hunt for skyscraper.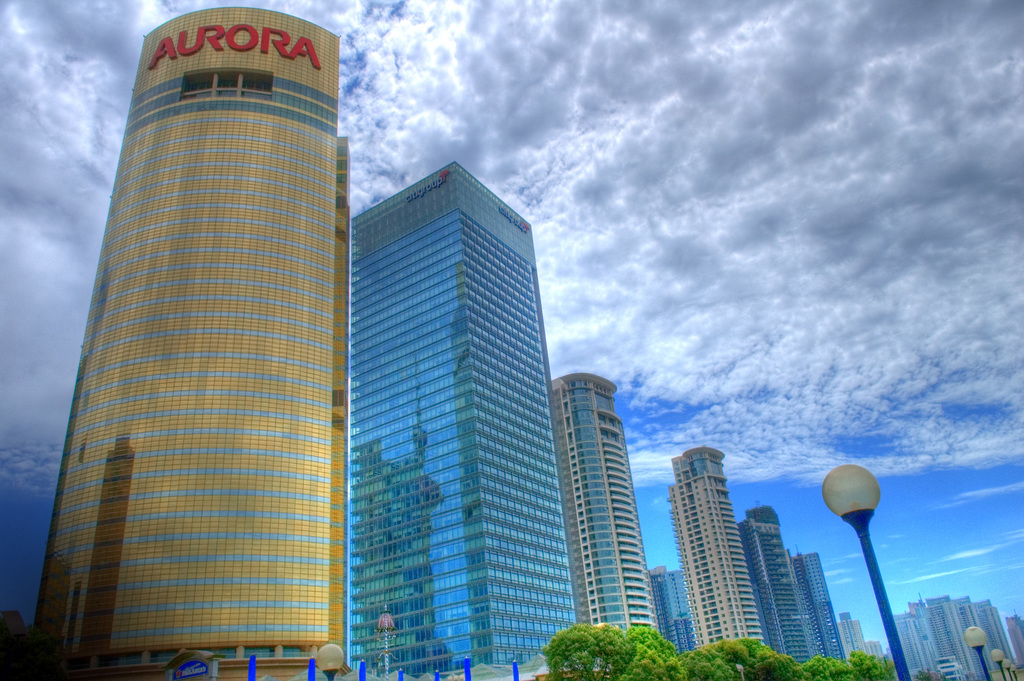
Hunted down at 790:549:859:666.
